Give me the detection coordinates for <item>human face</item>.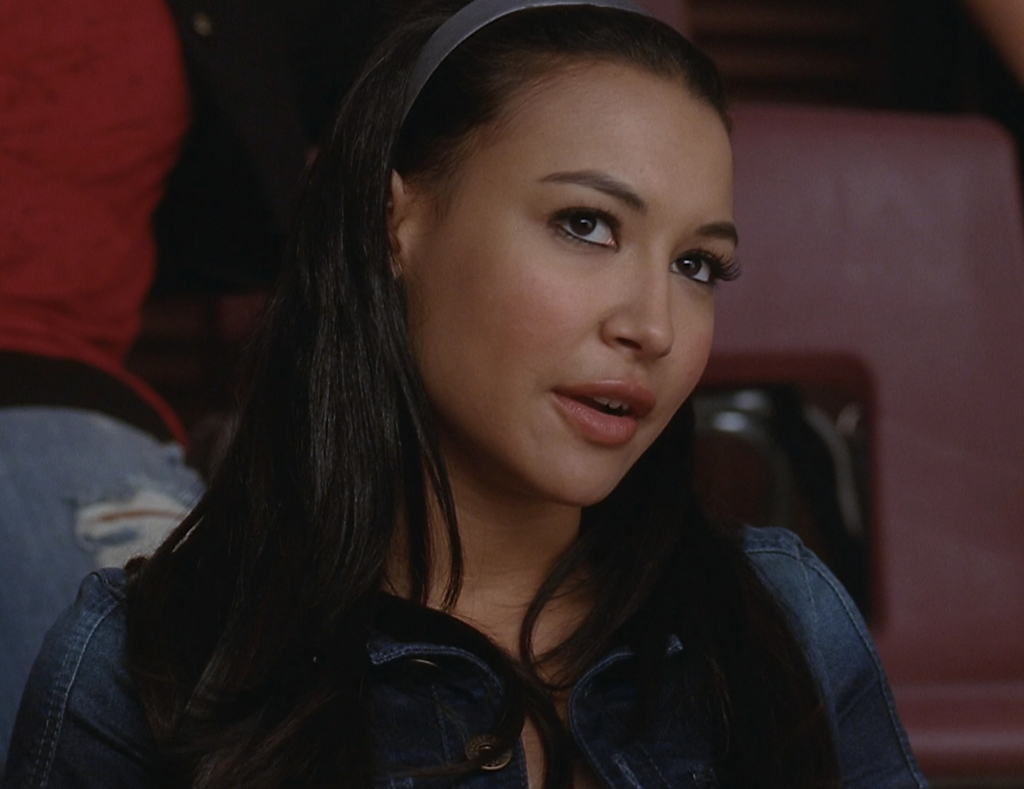
410 66 742 509.
